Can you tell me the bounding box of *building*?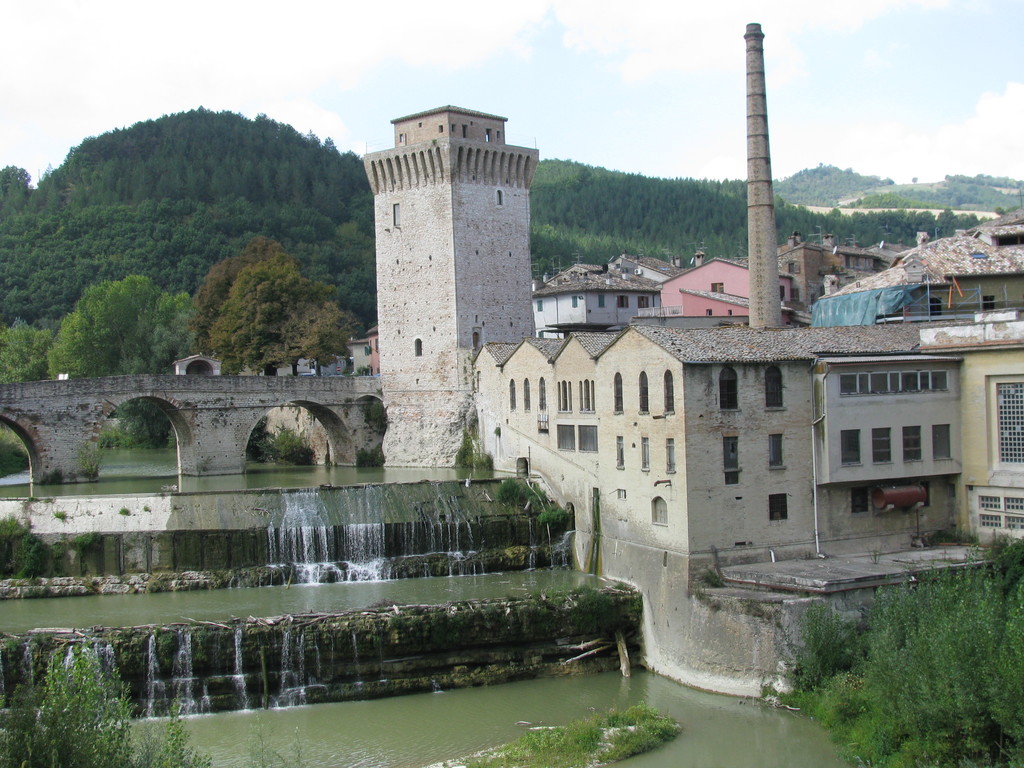
detection(660, 259, 789, 322).
